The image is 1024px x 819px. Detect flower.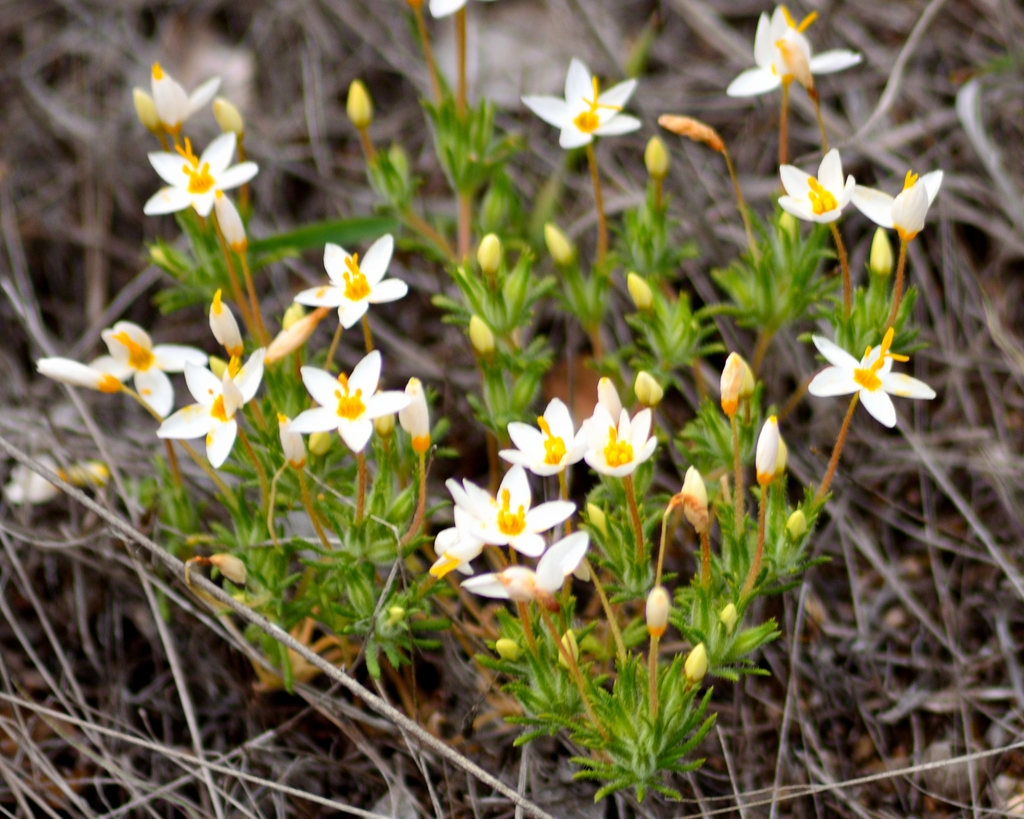
Detection: bbox=(582, 405, 657, 484).
